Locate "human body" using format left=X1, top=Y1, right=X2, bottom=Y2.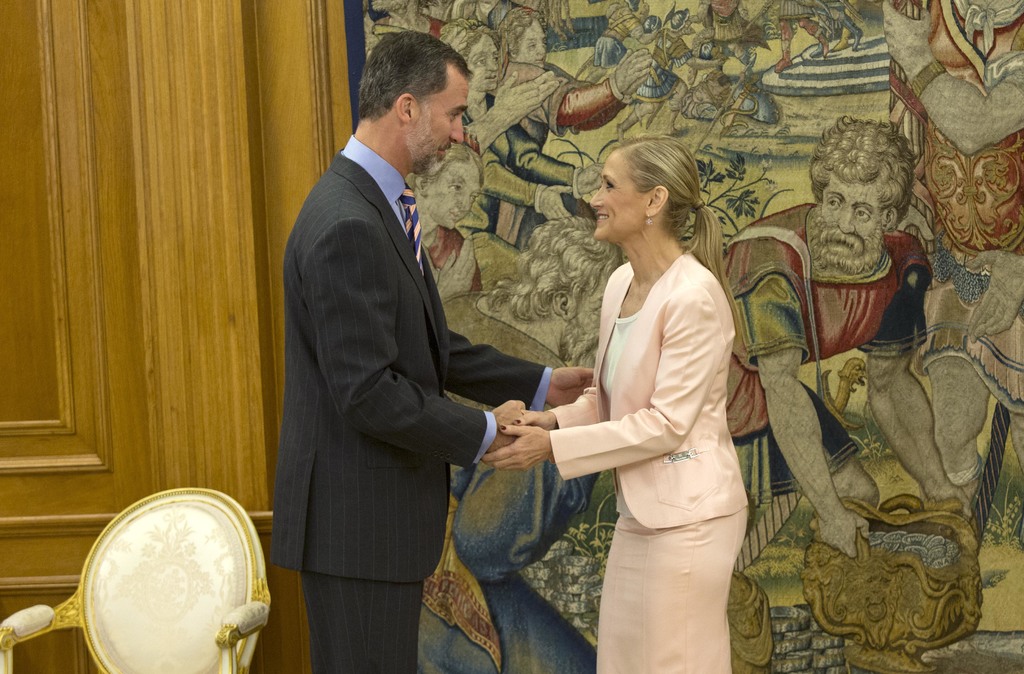
left=811, top=0, right=863, bottom=60.
